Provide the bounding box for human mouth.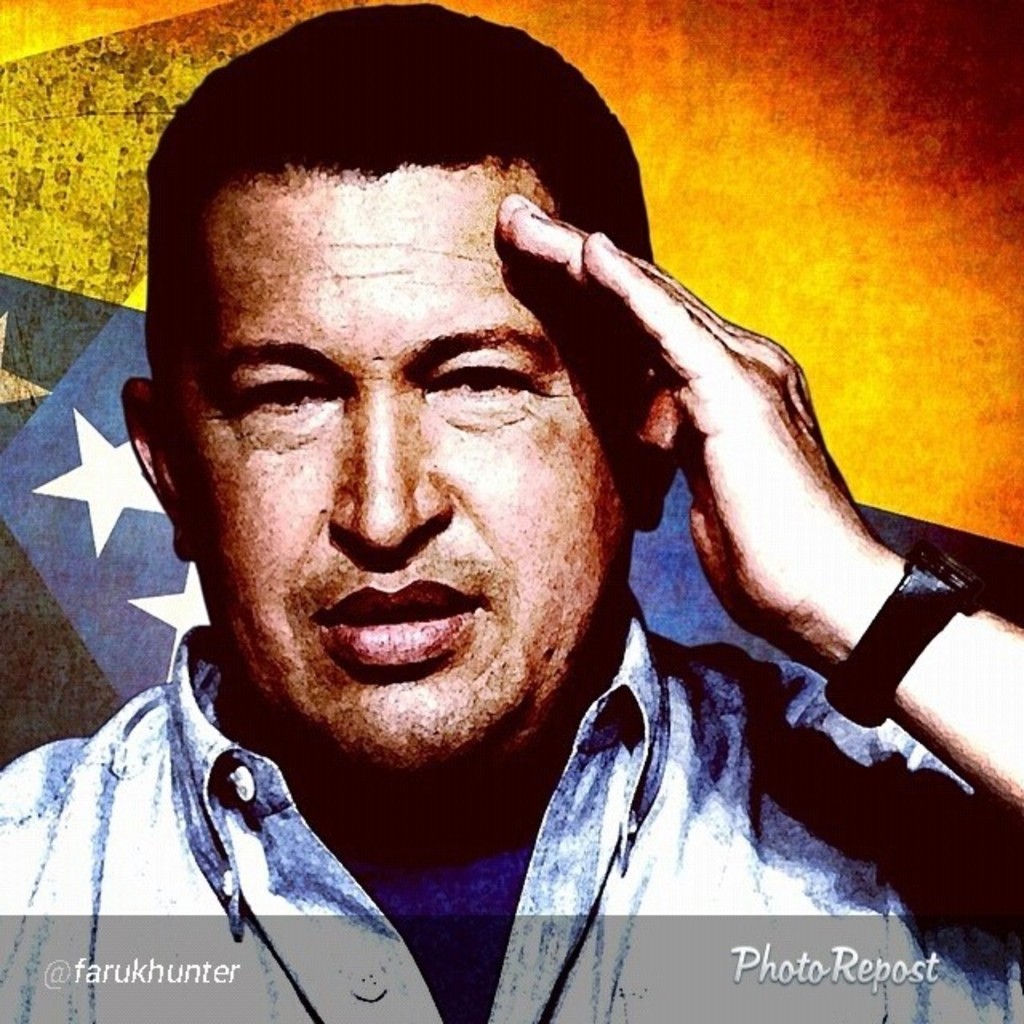
rect(304, 576, 486, 662).
